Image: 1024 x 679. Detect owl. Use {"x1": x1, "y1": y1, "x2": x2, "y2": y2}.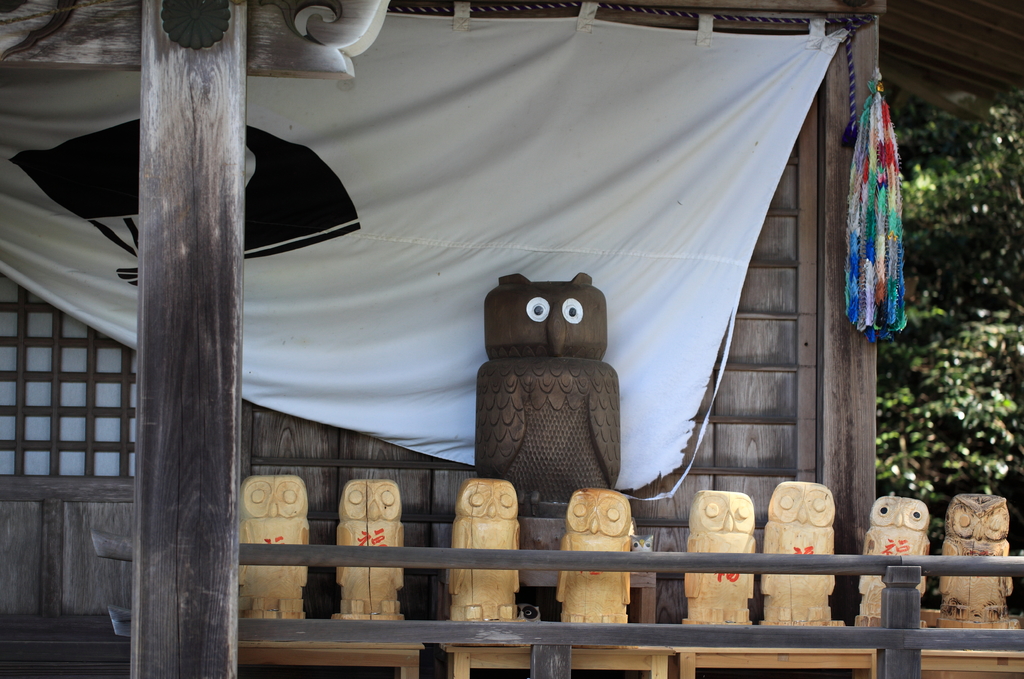
{"x1": 856, "y1": 493, "x2": 931, "y2": 626}.
